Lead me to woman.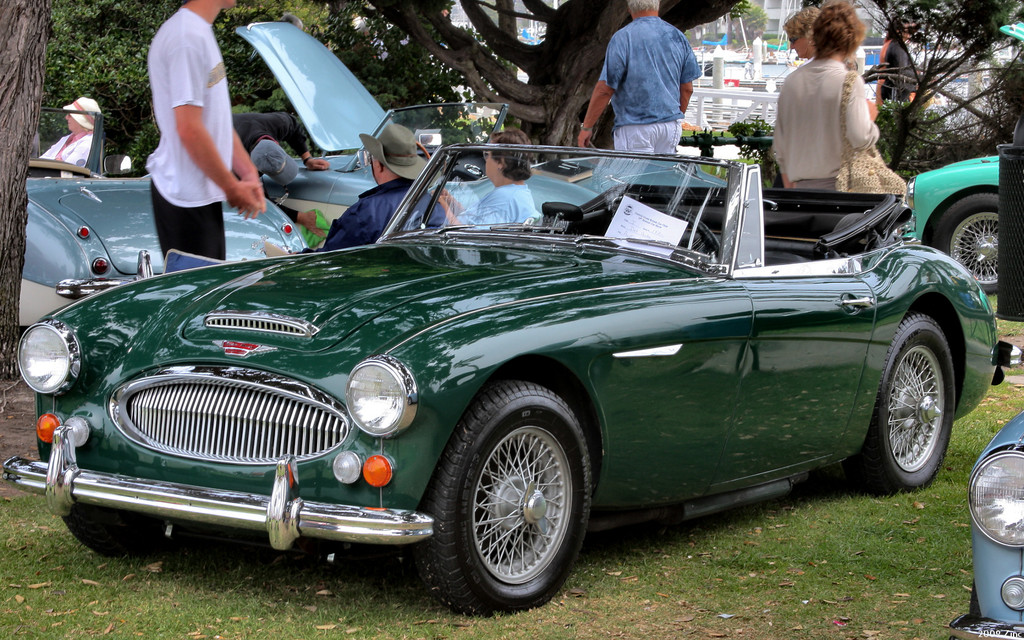
Lead to {"x1": 874, "y1": 5, "x2": 924, "y2": 134}.
